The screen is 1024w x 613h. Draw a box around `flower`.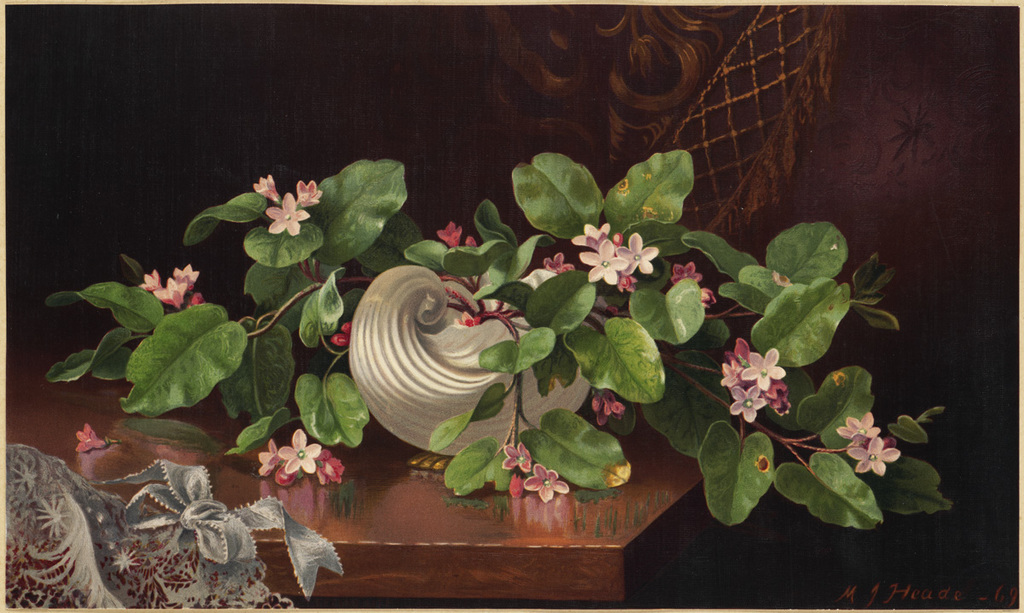
x1=253, y1=440, x2=291, y2=481.
